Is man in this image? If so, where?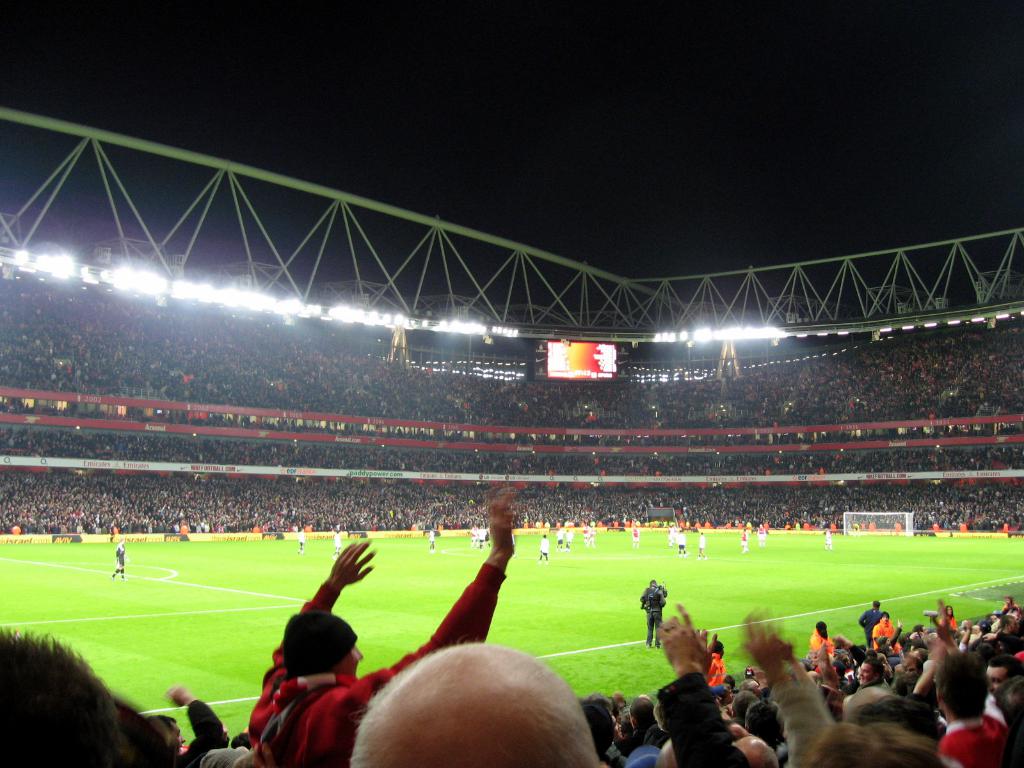
Yes, at 824,526,833,550.
